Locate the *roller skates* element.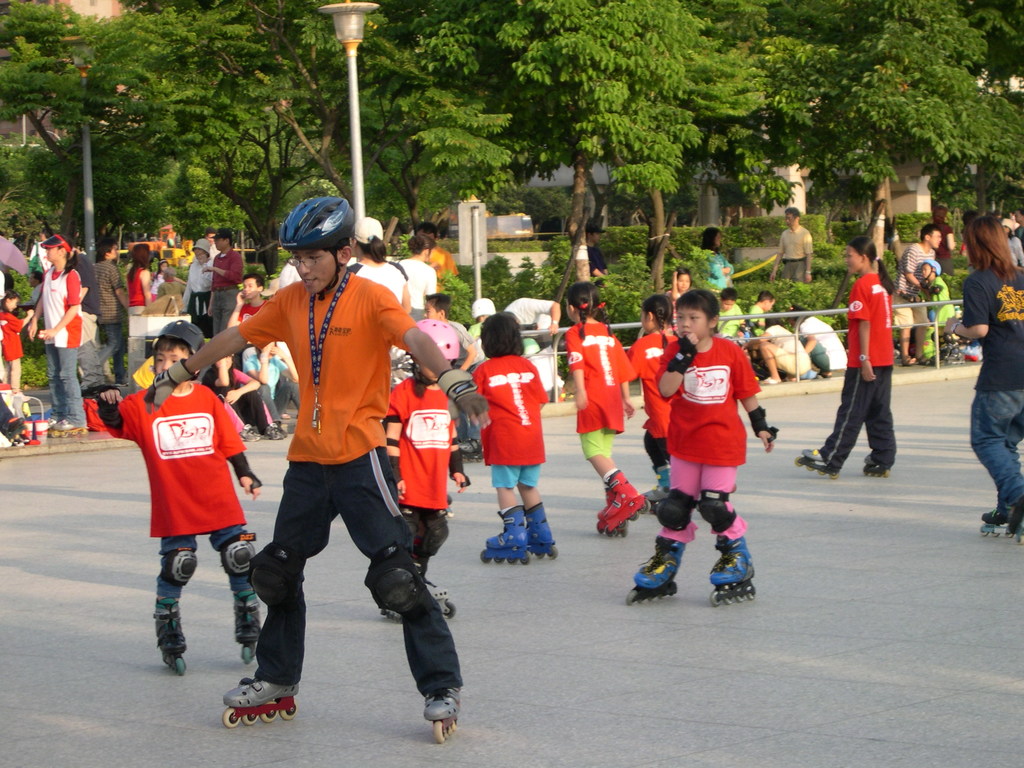
Element bbox: rect(50, 418, 91, 435).
